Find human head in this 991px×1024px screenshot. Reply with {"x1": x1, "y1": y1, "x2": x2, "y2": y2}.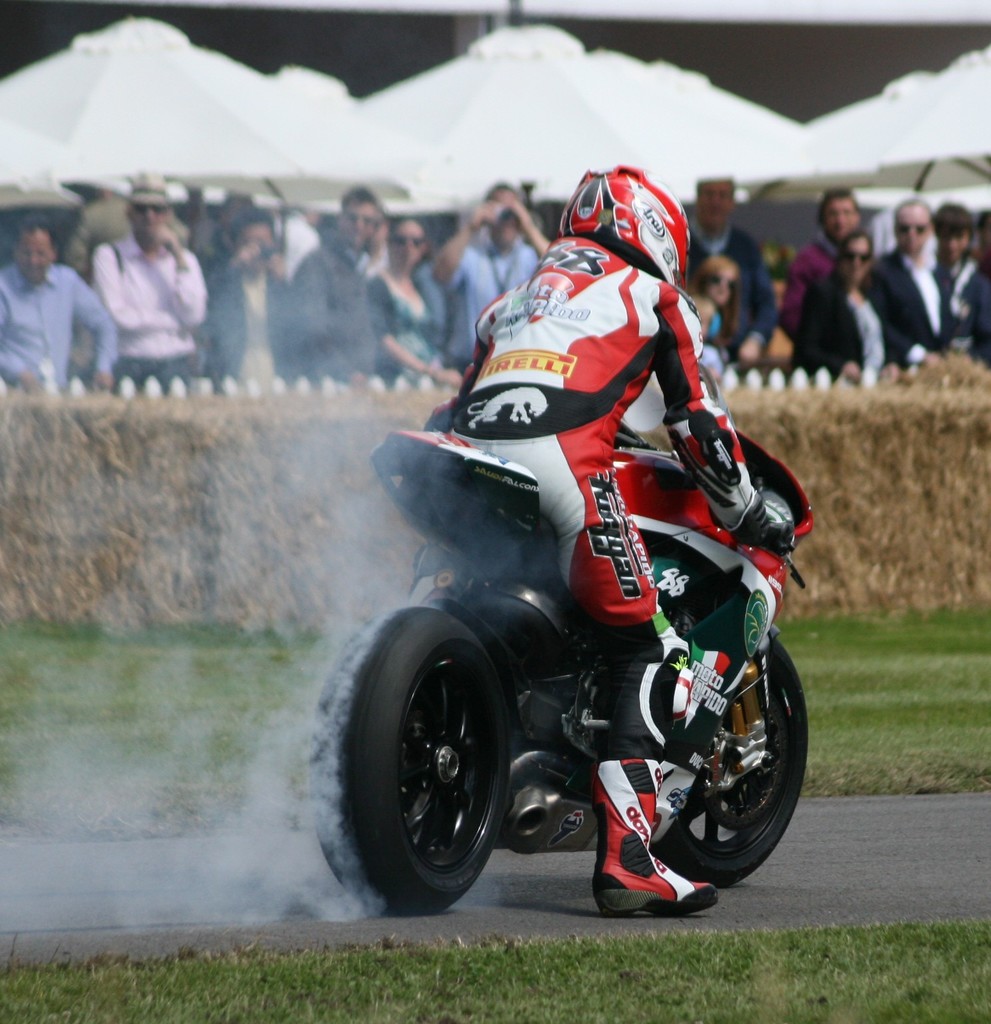
{"x1": 335, "y1": 192, "x2": 382, "y2": 253}.
